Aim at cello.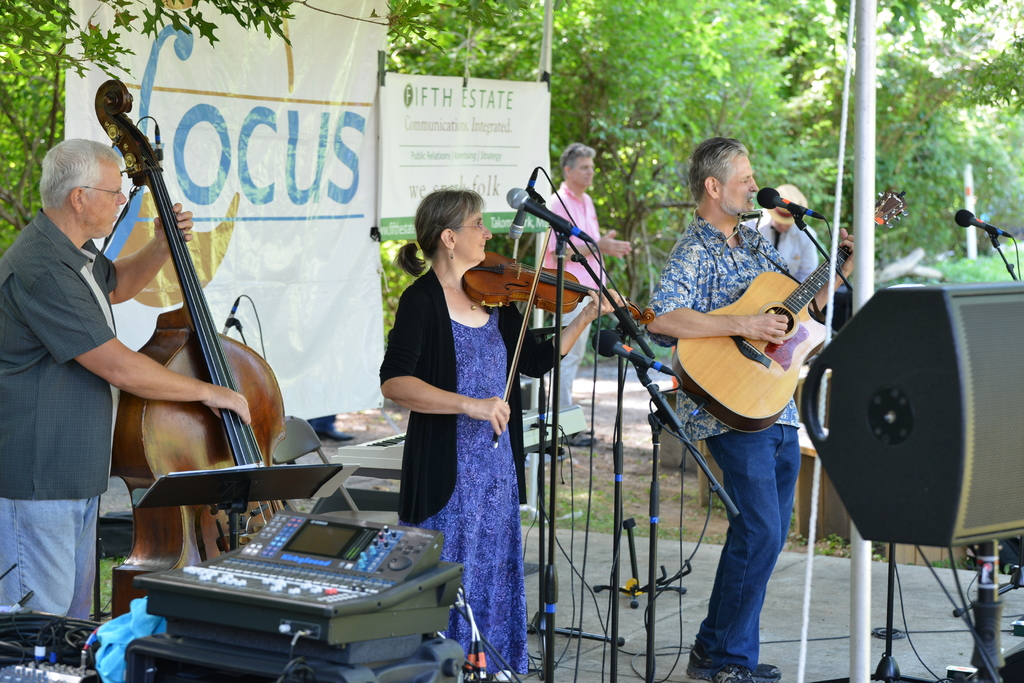
Aimed at box(79, 77, 284, 589).
